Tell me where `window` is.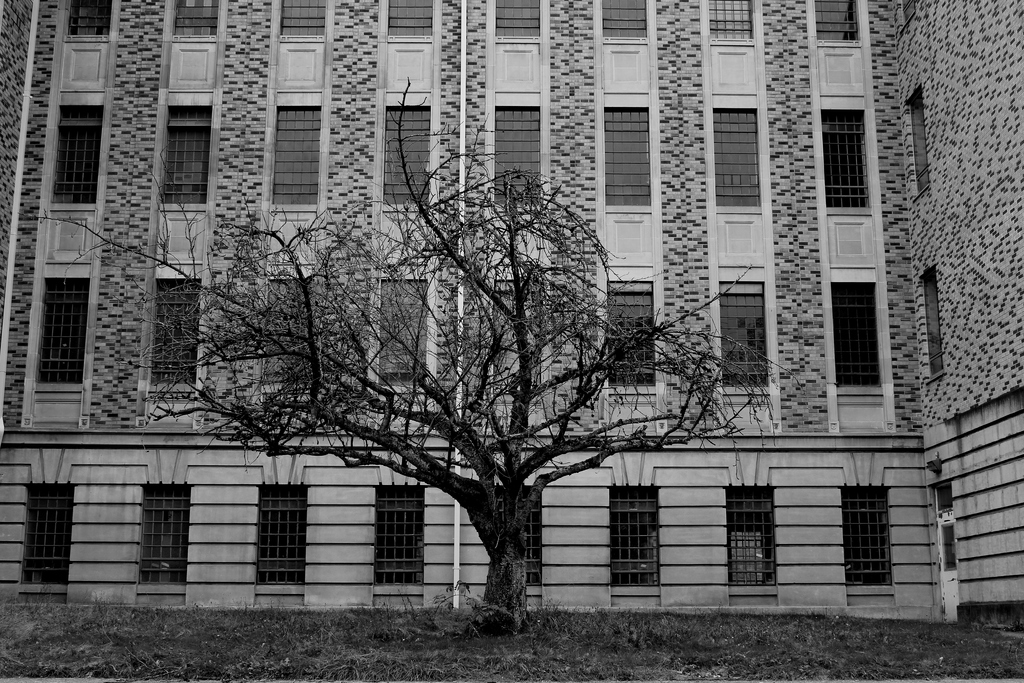
`window` is at box(817, 111, 870, 208).
